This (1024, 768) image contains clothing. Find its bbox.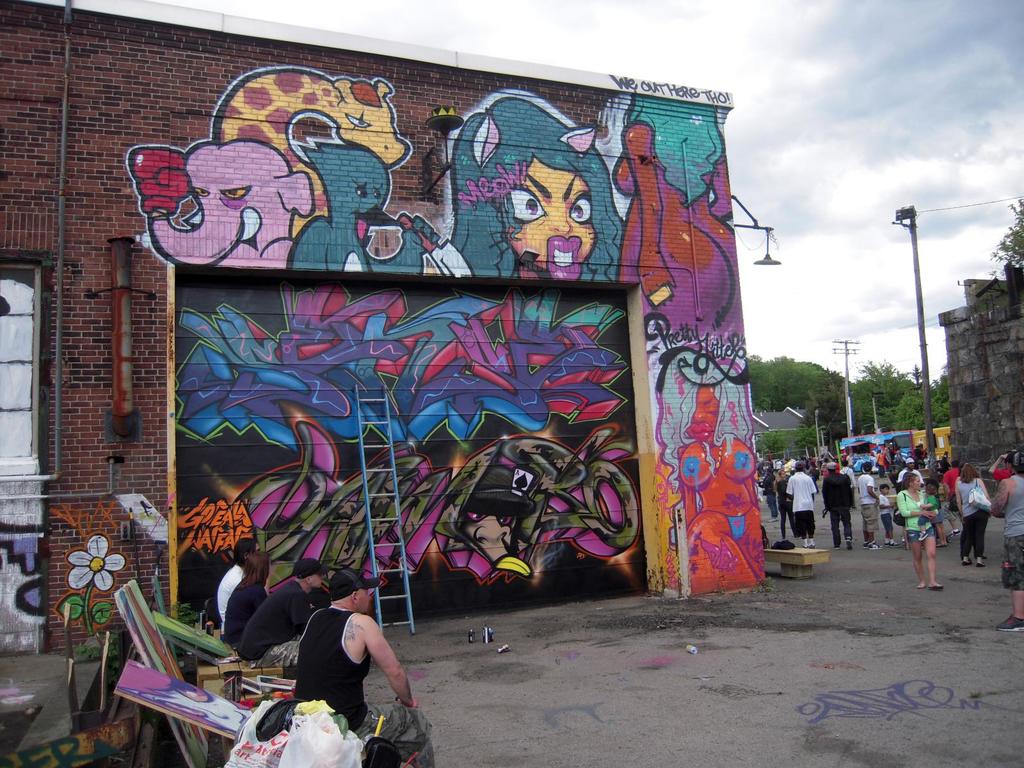
[left=1001, top=478, right=1023, bottom=543].
